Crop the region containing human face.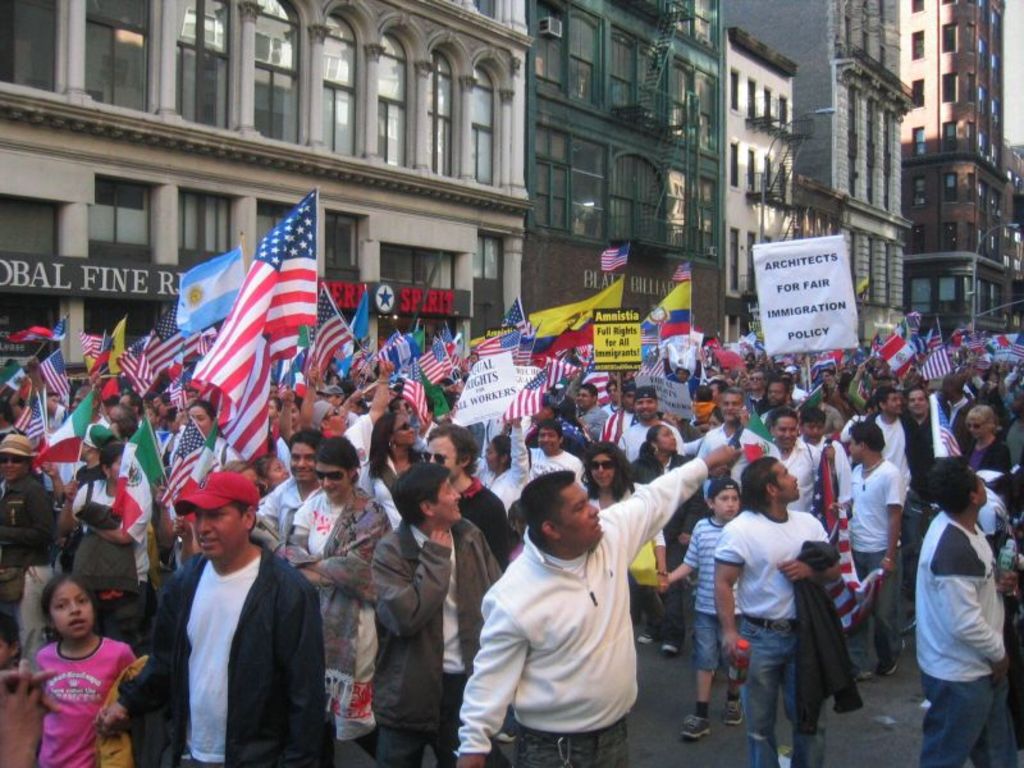
Crop region: locate(660, 428, 677, 452).
